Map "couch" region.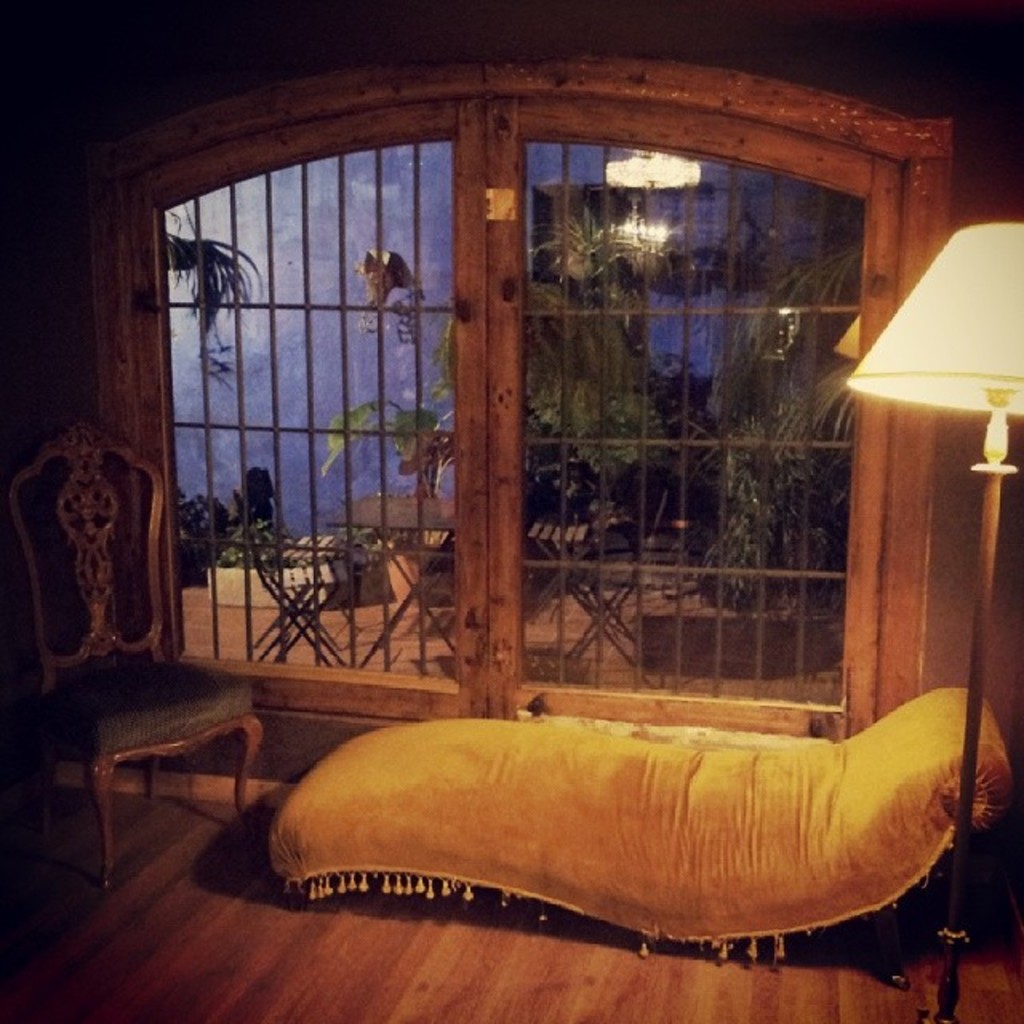
Mapped to {"left": 270, "top": 685, "right": 1019, "bottom": 957}.
